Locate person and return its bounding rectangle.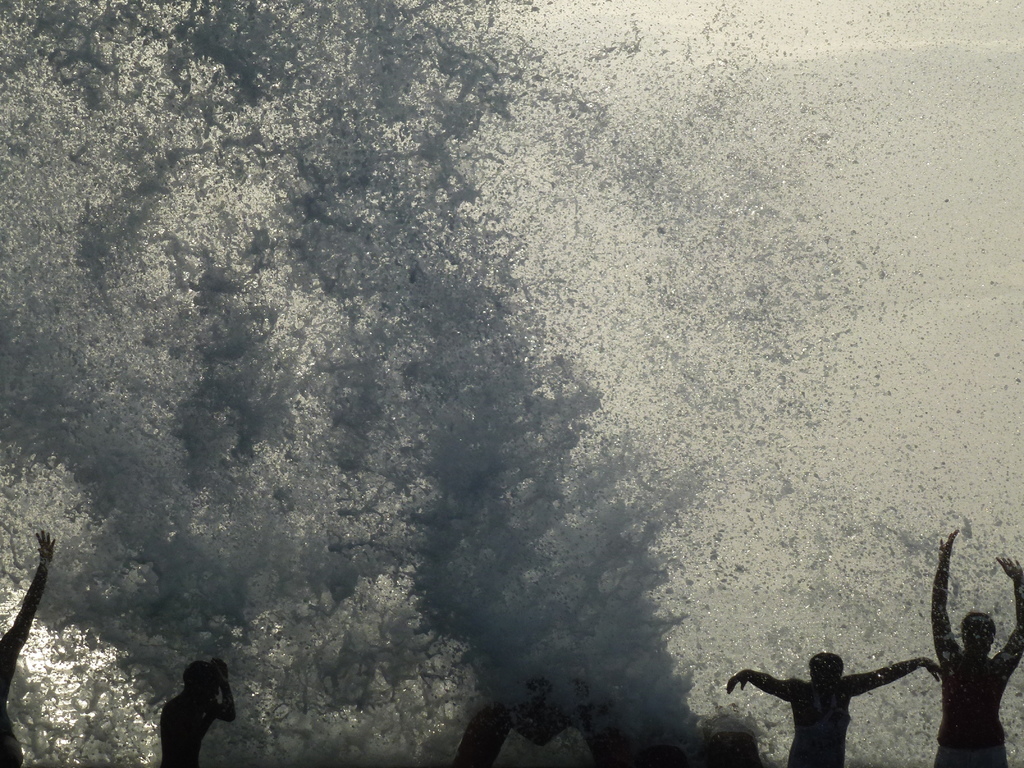
(727,650,943,767).
